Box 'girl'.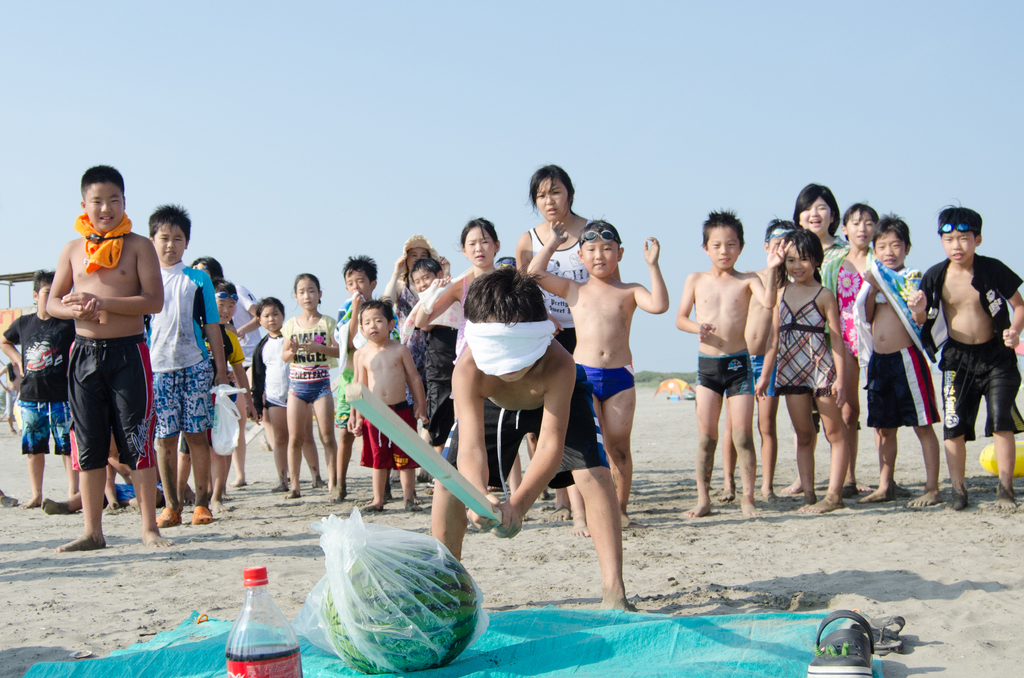
[x1=381, y1=236, x2=452, y2=328].
